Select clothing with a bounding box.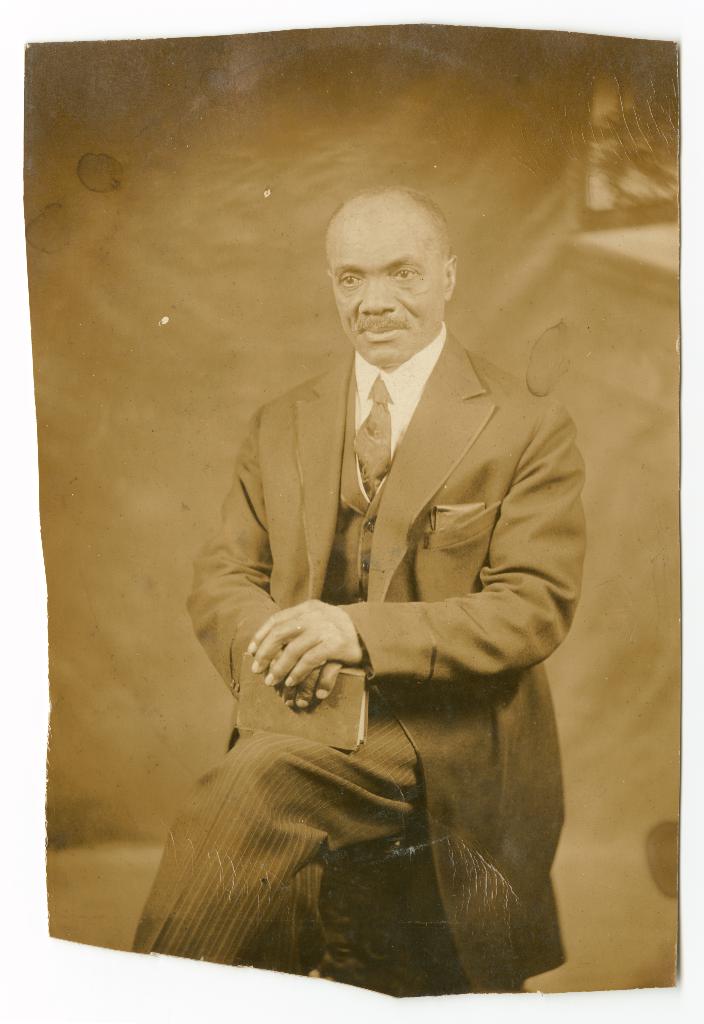
{"left": 199, "top": 299, "right": 579, "bottom": 954}.
